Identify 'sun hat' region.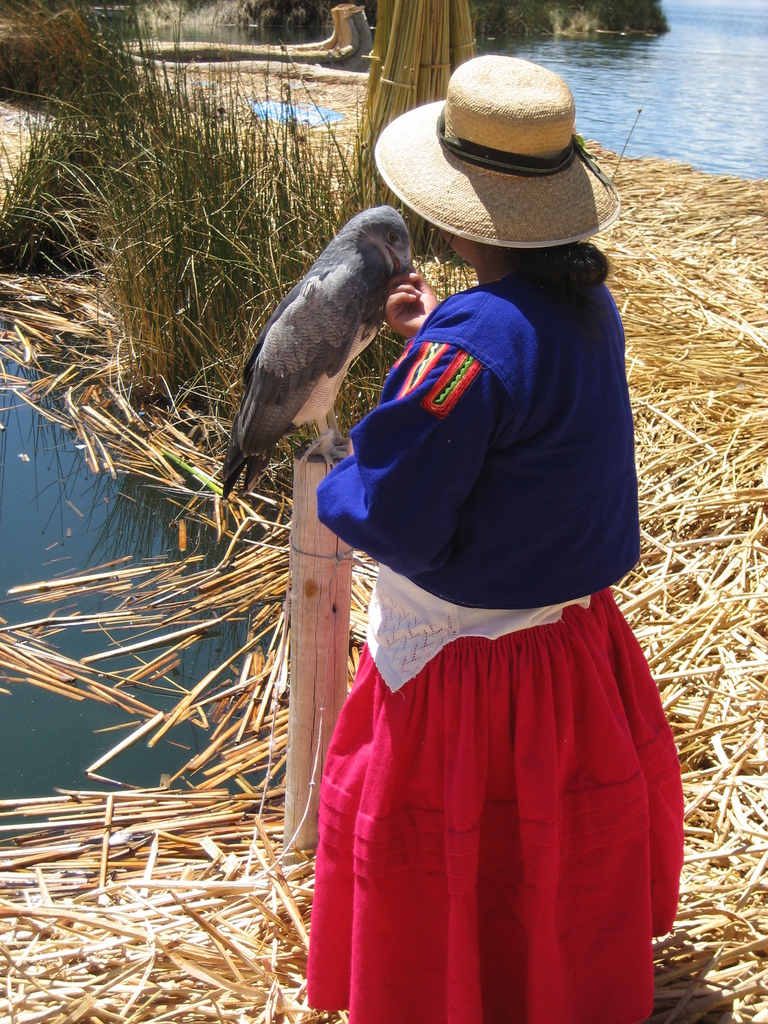
Region: 371 57 623 248.
